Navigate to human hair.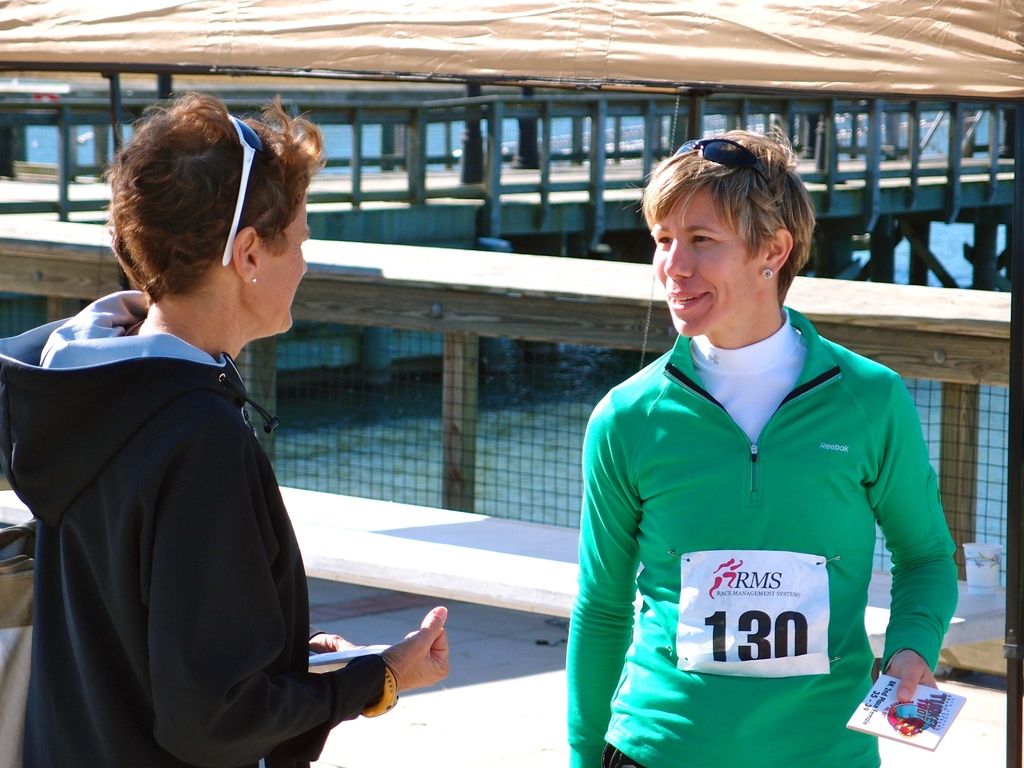
Navigation target: bbox(114, 99, 322, 339).
